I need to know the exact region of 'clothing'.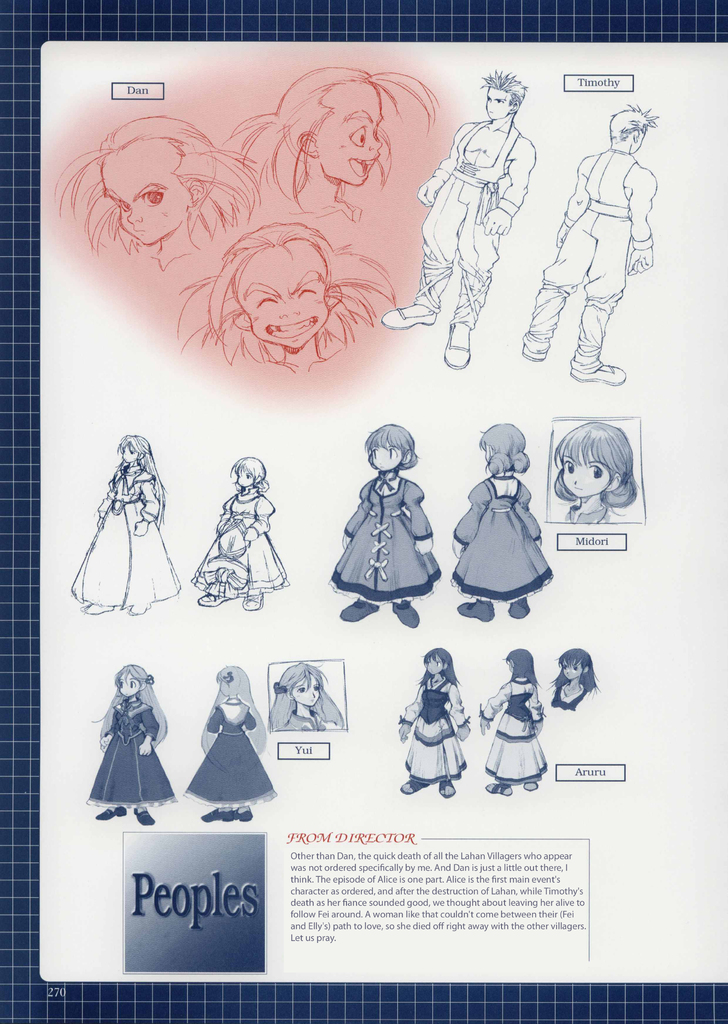
Region: select_region(547, 679, 595, 712).
